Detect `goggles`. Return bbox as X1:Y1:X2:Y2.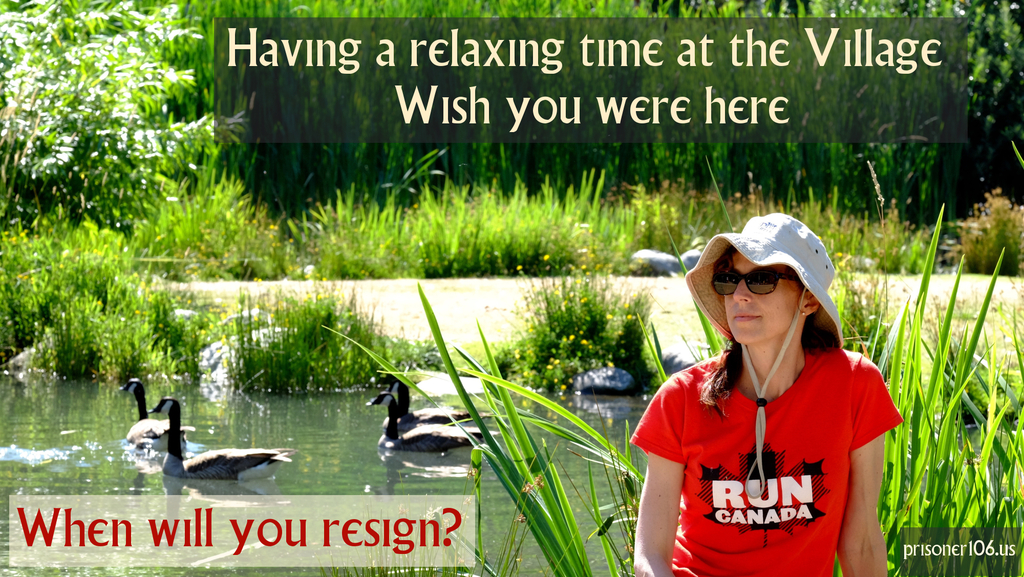
711:266:801:296.
